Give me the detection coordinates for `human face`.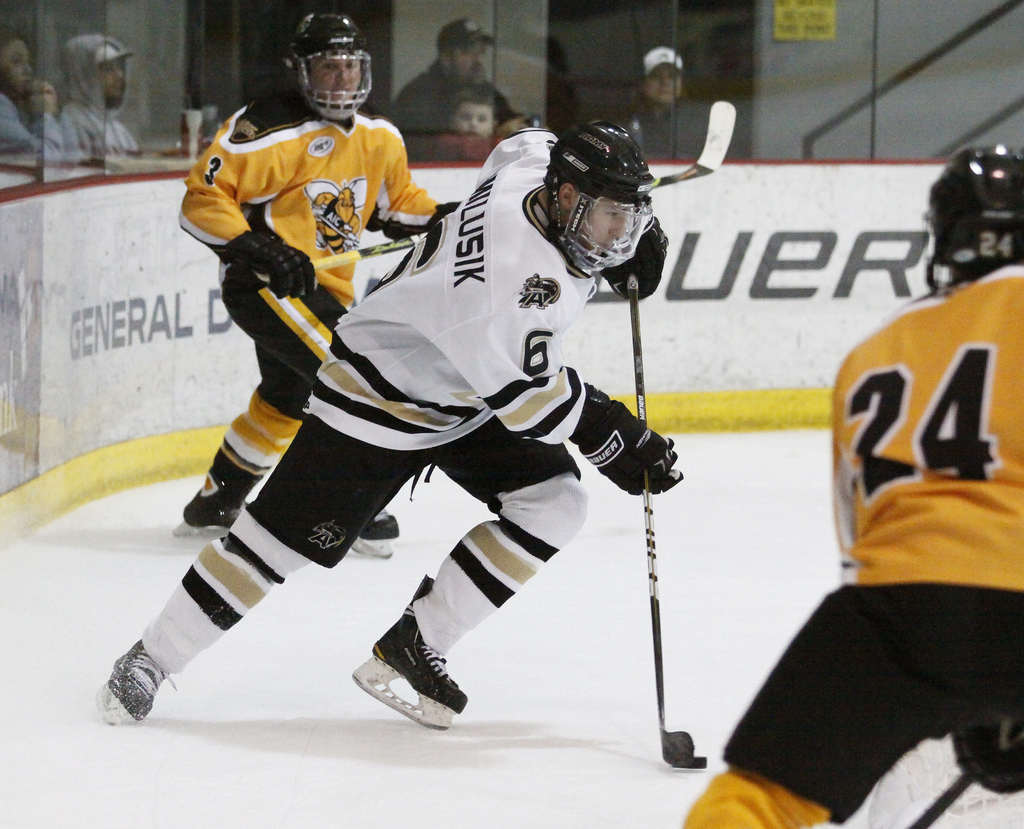
(x1=577, y1=198, x2=634, y2=250).
